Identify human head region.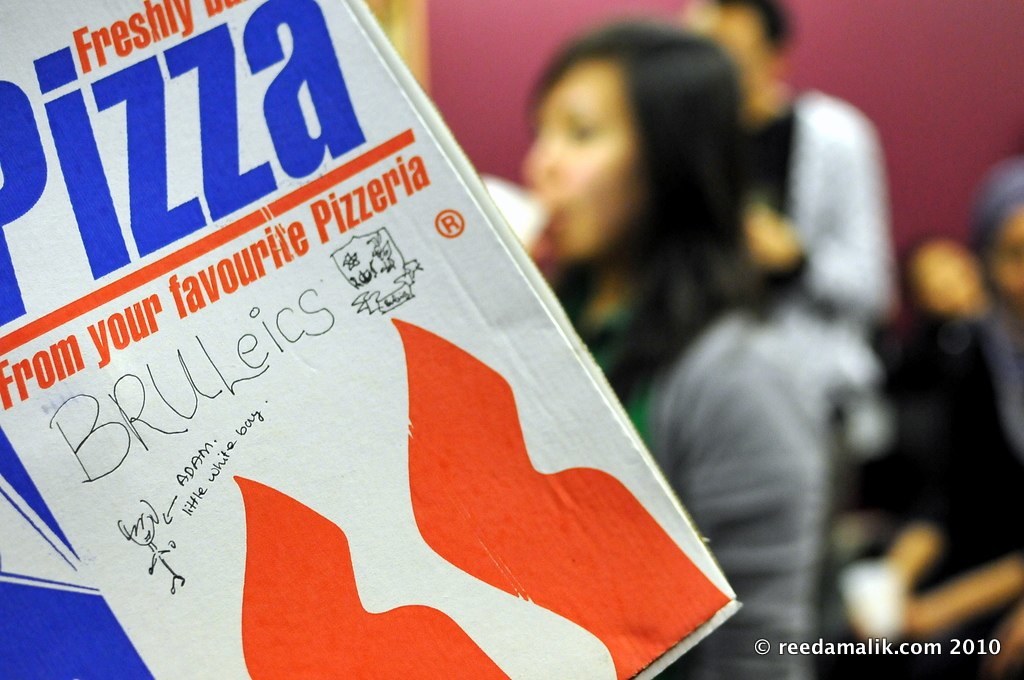
Region: box(682, 0, 796, 91).
